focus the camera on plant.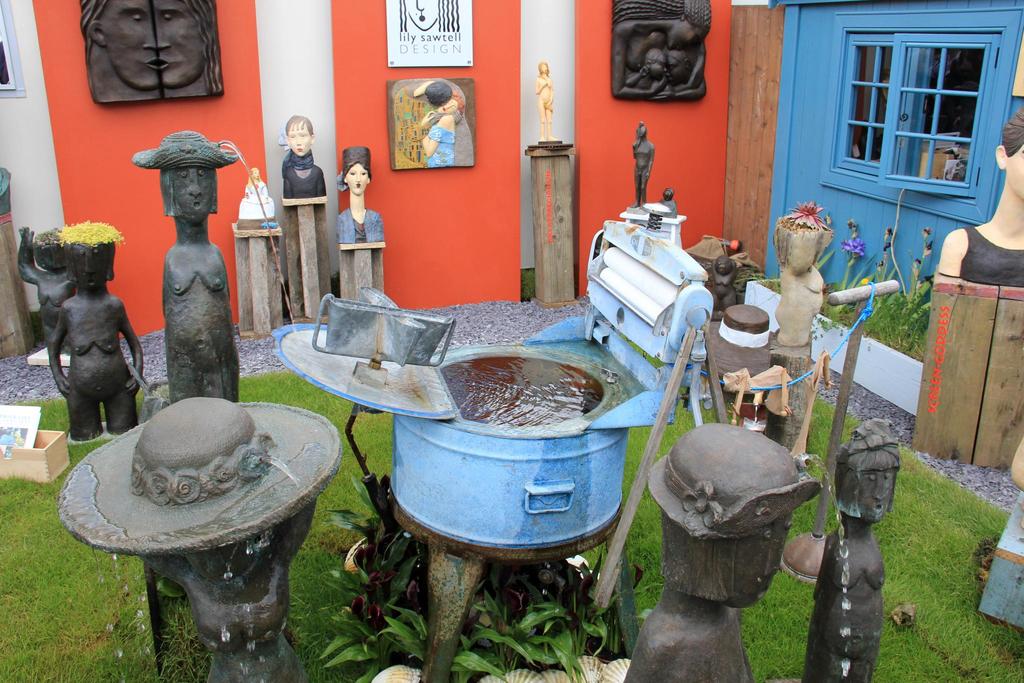
Focus region: bbox=[50, 220, 129, 249].
